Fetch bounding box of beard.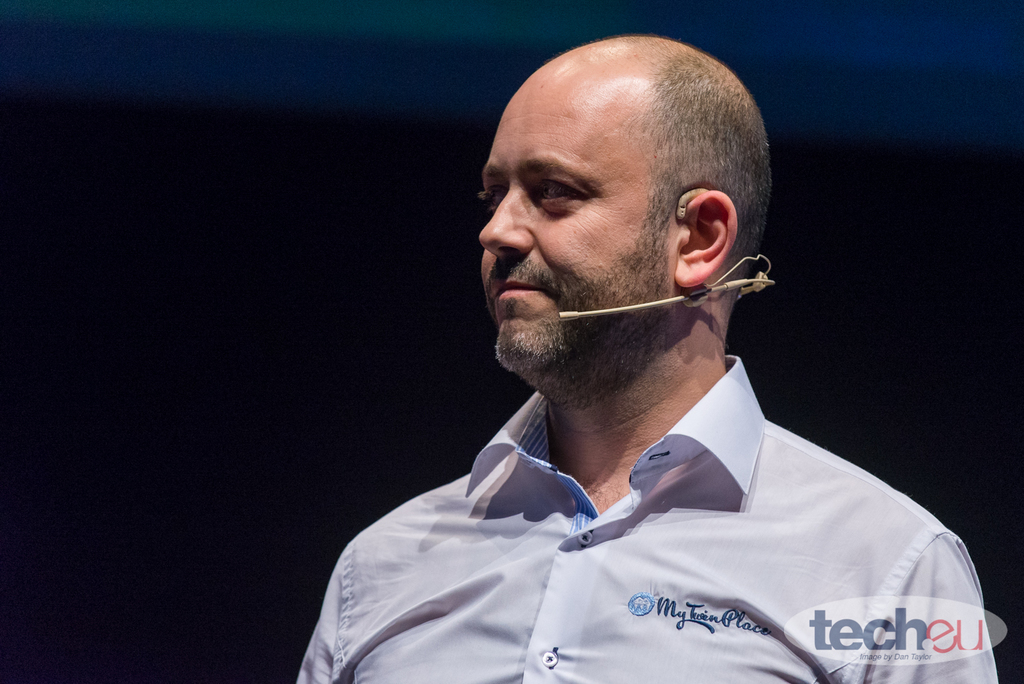
Bbox: region(513, 207, 732, 380).
